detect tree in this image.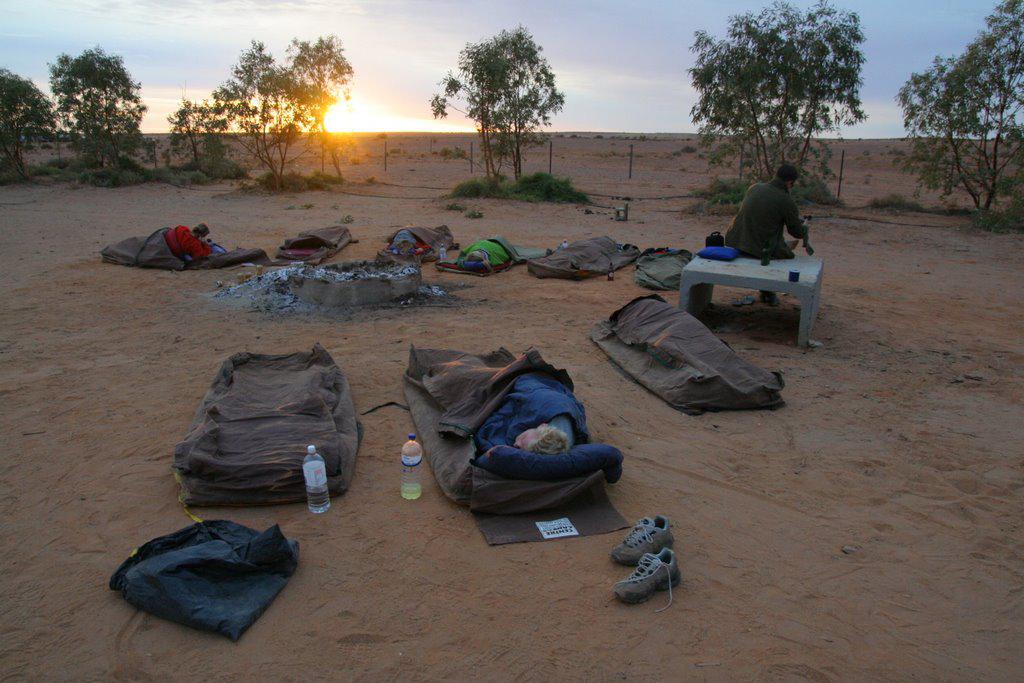
Detection: {"left": 431, "top": 26, "right": 572, "bottom": 187}.
